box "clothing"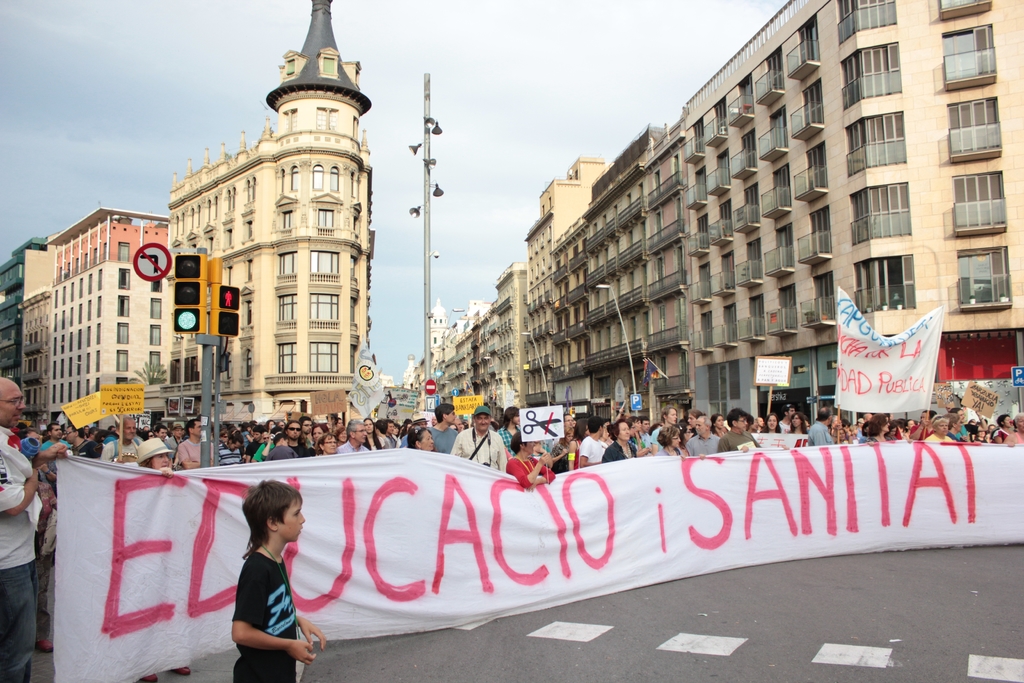
808:422:831:450
